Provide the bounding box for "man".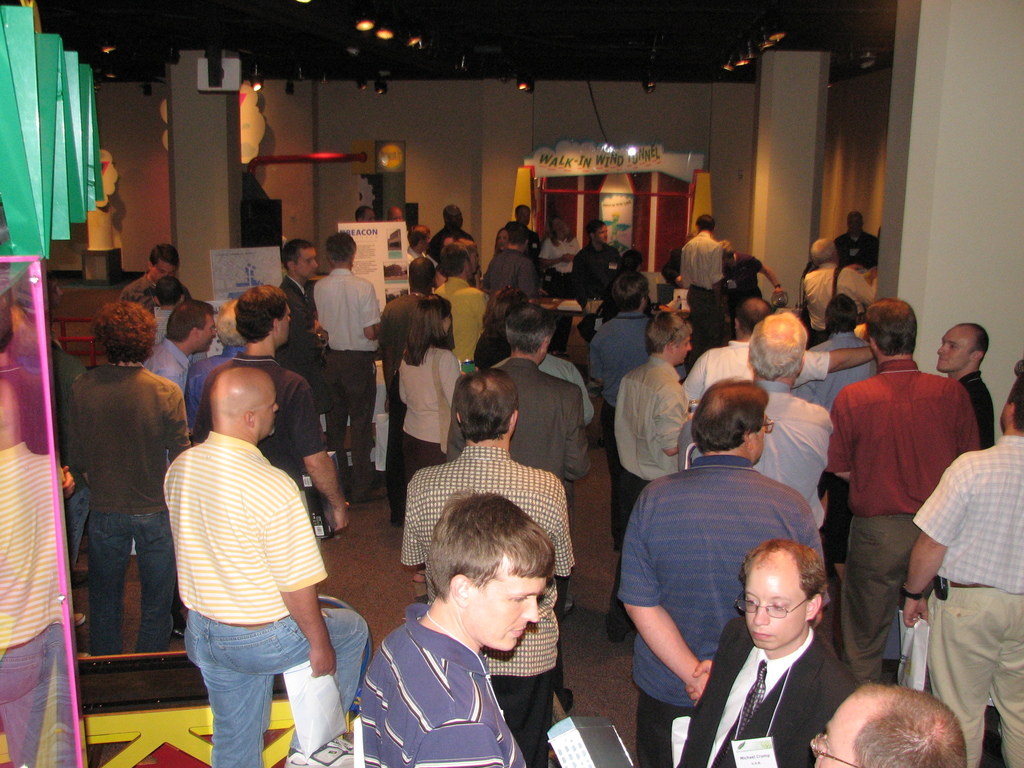
bbox(828, 298, 983, 682).
